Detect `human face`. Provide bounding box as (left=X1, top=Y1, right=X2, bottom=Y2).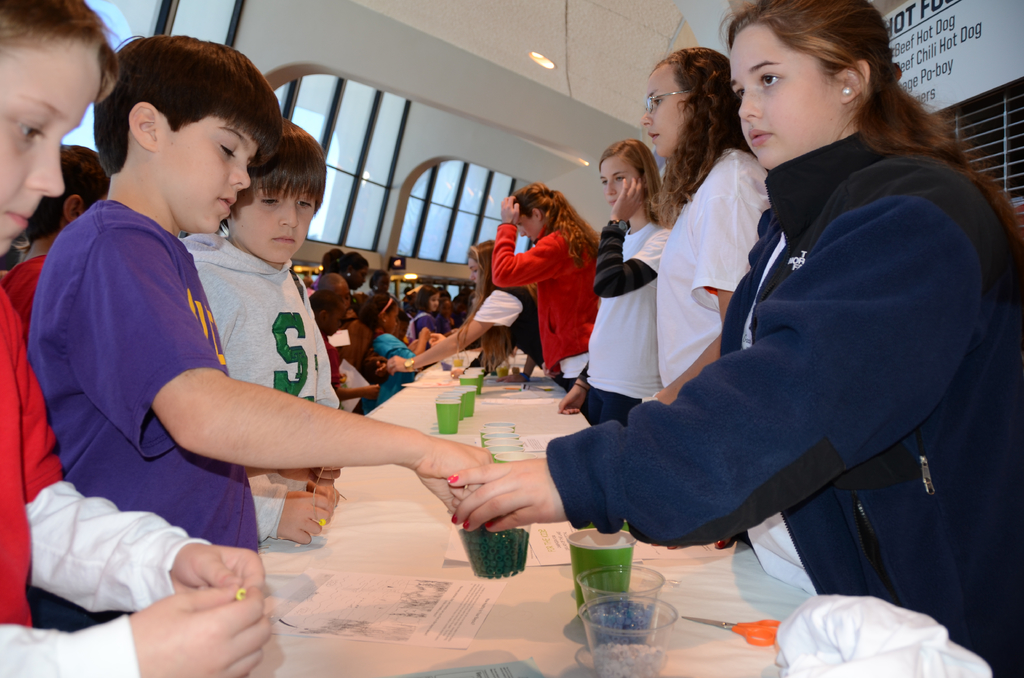
(left=728, top=23, right=842, bottom=170).
